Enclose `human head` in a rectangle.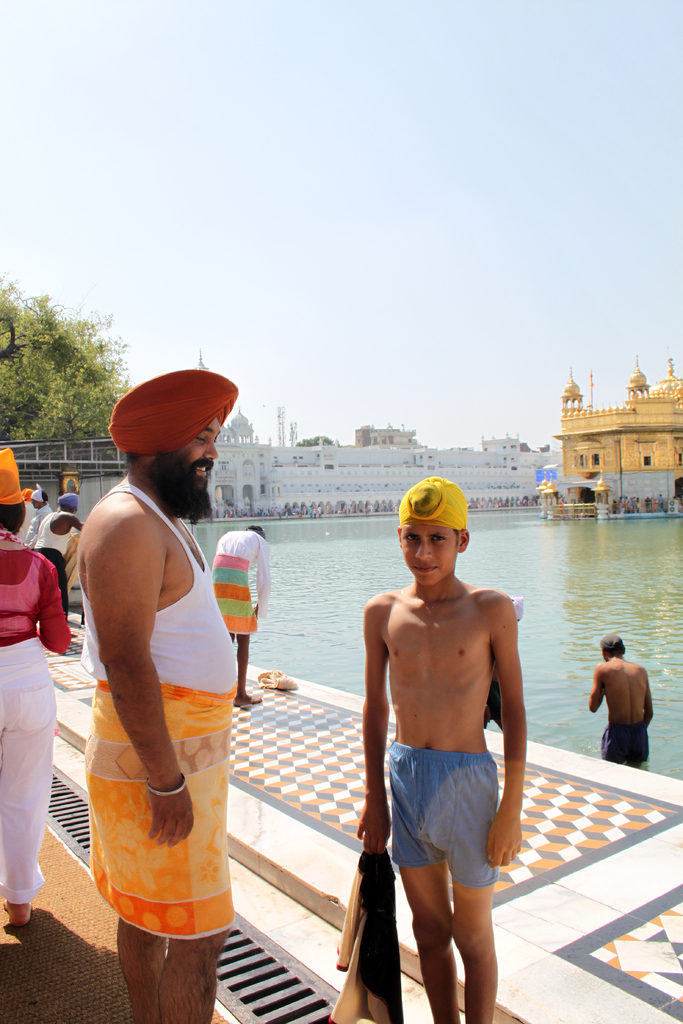
Rect(0, 447, 26, 535).
